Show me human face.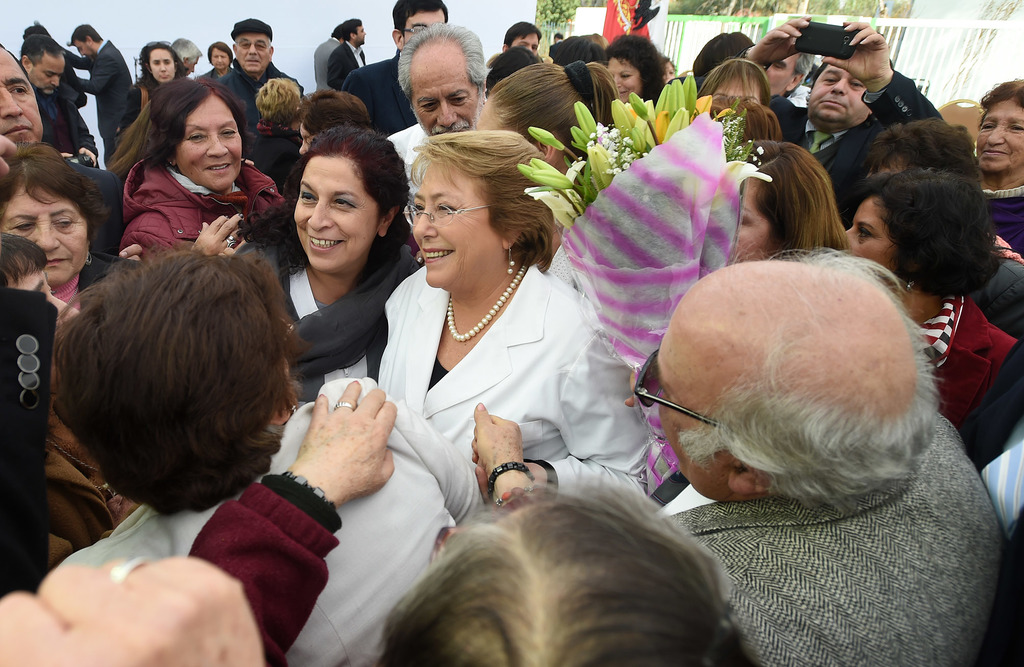
human face is here: bbox=(292, 155, 376, 272).
